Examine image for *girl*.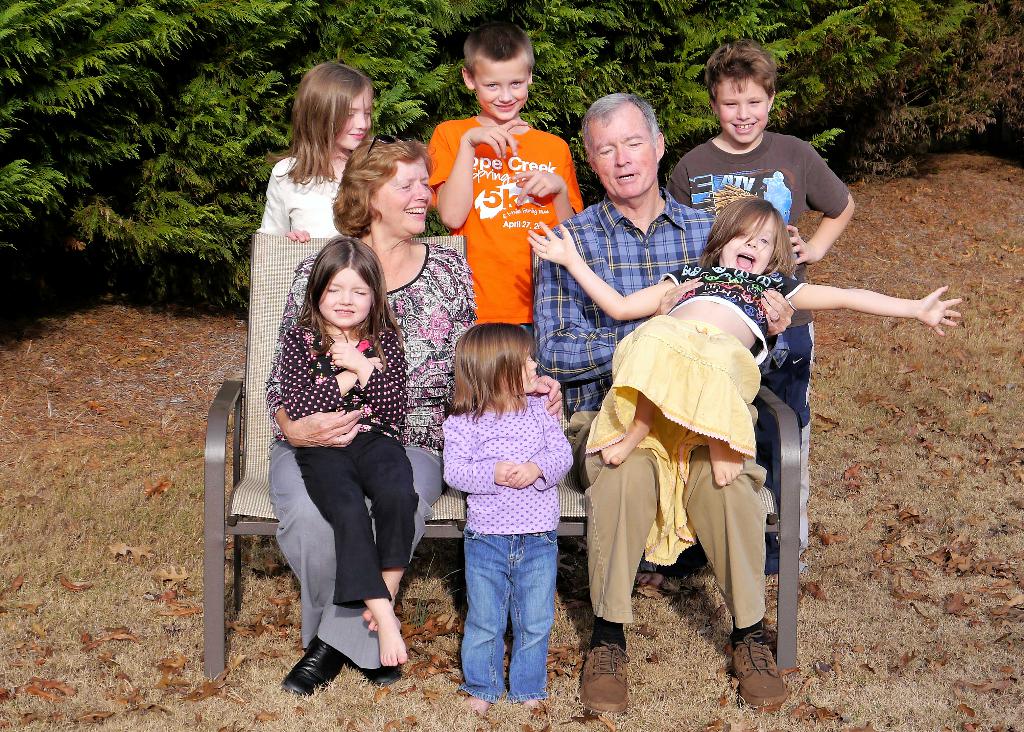
Examination result: <box>524,202,963,490</box>.
